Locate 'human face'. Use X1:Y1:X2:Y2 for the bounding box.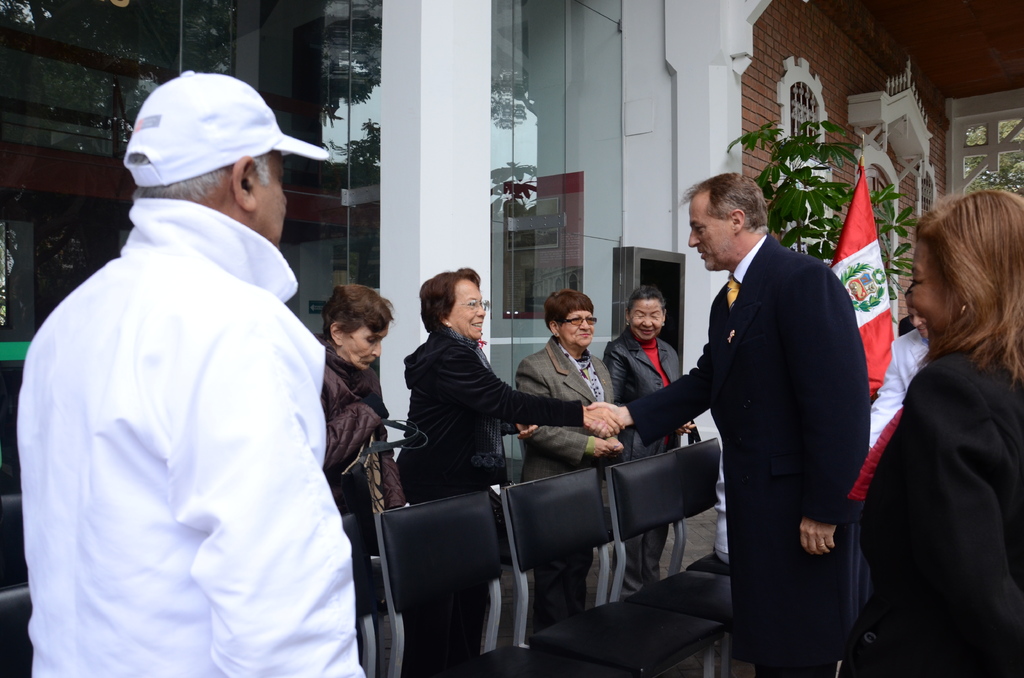
245:147:284:250.
